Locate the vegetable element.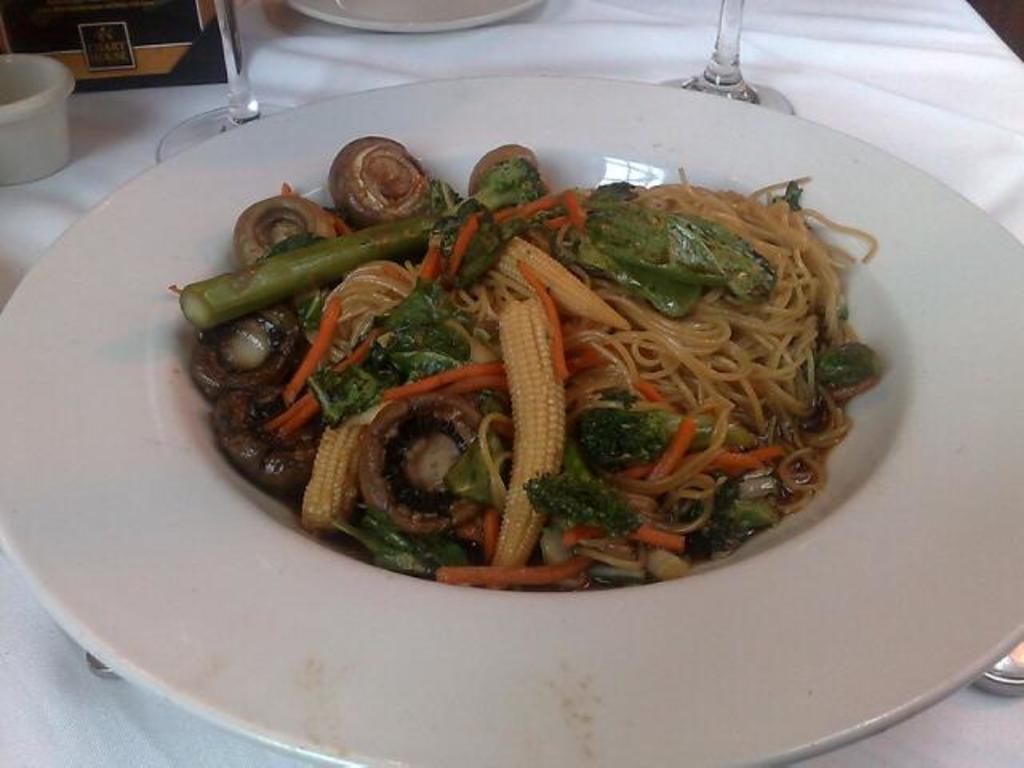
Element bbox: pyautogui.locateOnScreen(381, 339, 600, 397).
